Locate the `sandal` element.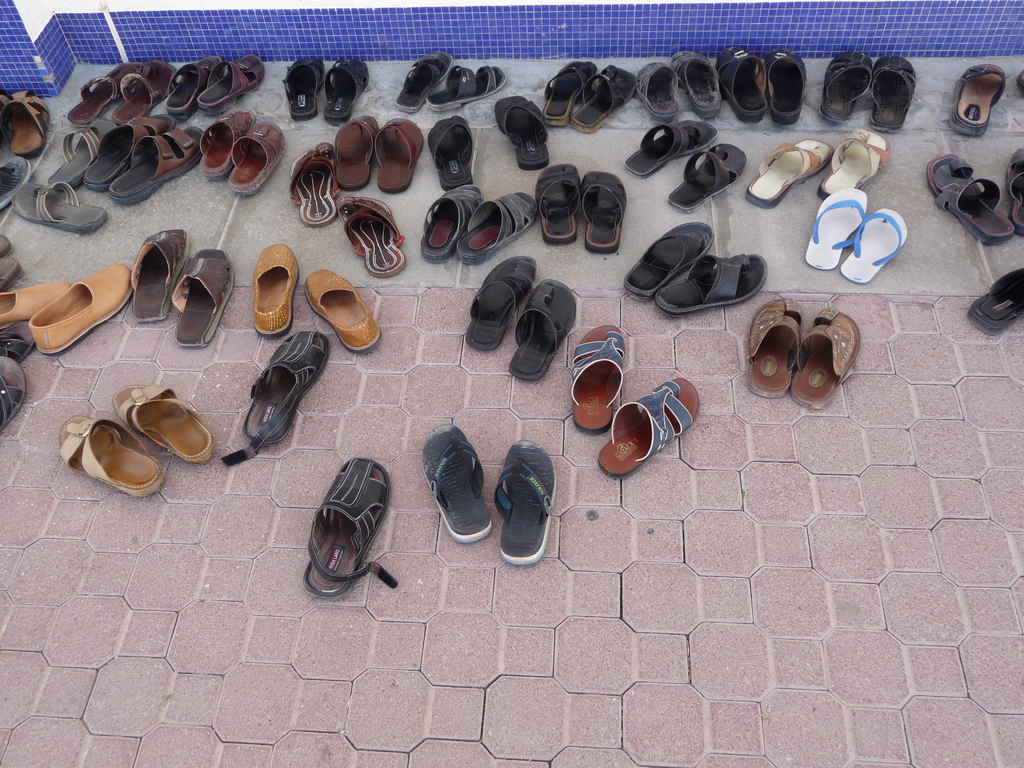
Element bbox: Rect(624, 116, 718, 180).
